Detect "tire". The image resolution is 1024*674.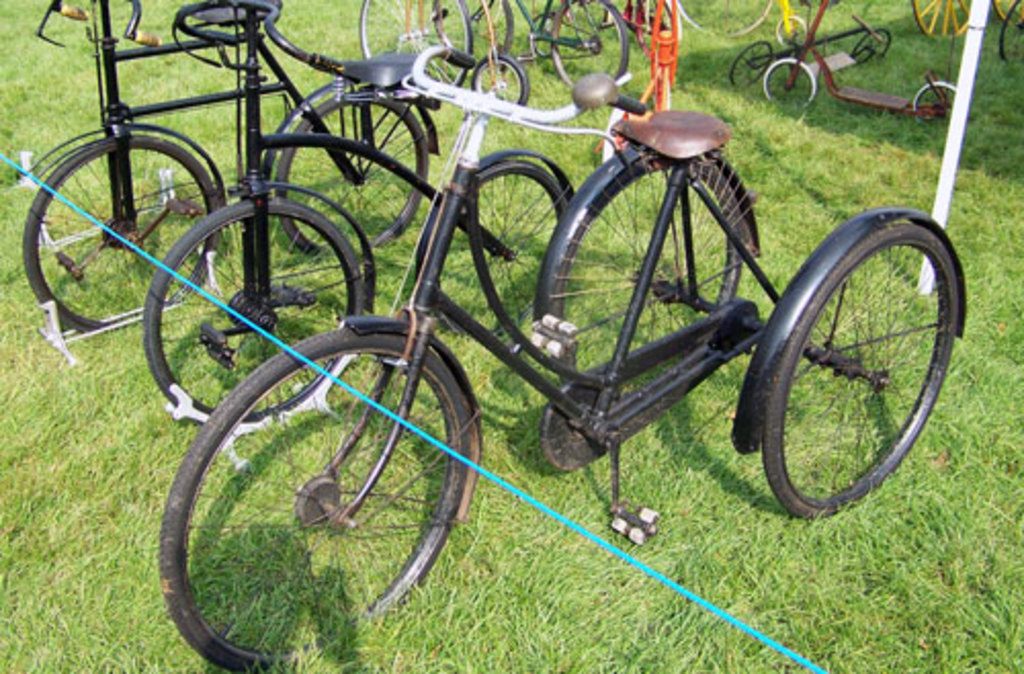
(764, 53, 823, 104).
